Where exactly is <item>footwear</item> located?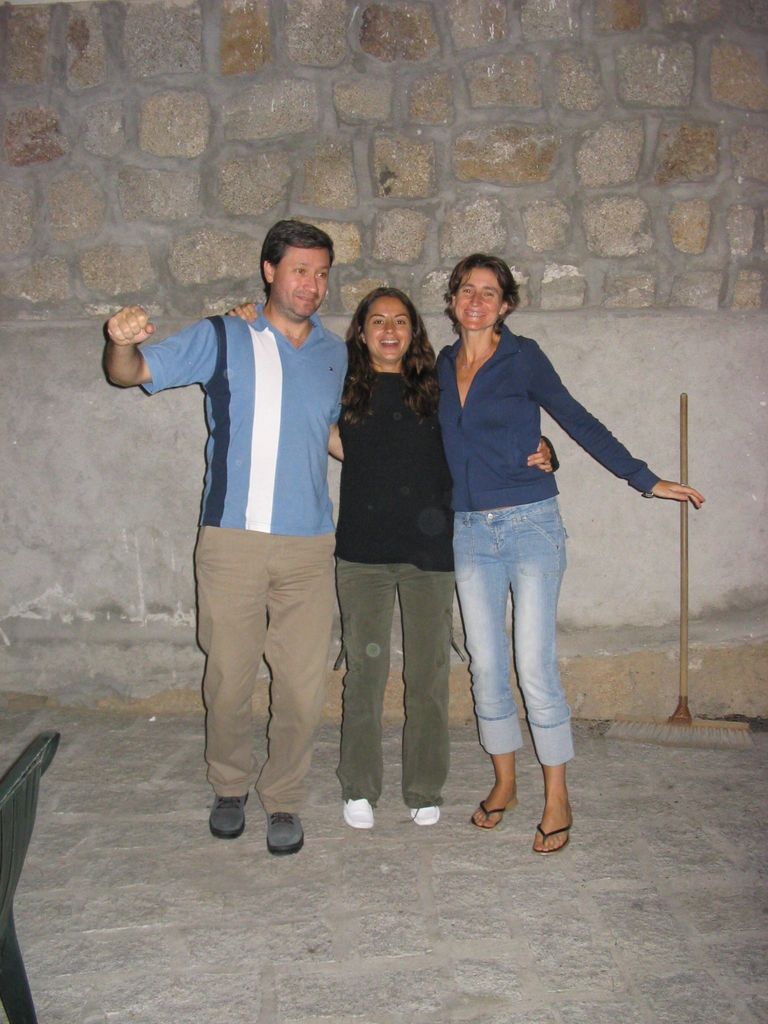
Its bounding box is Rect(404, 806, 439, 827).
